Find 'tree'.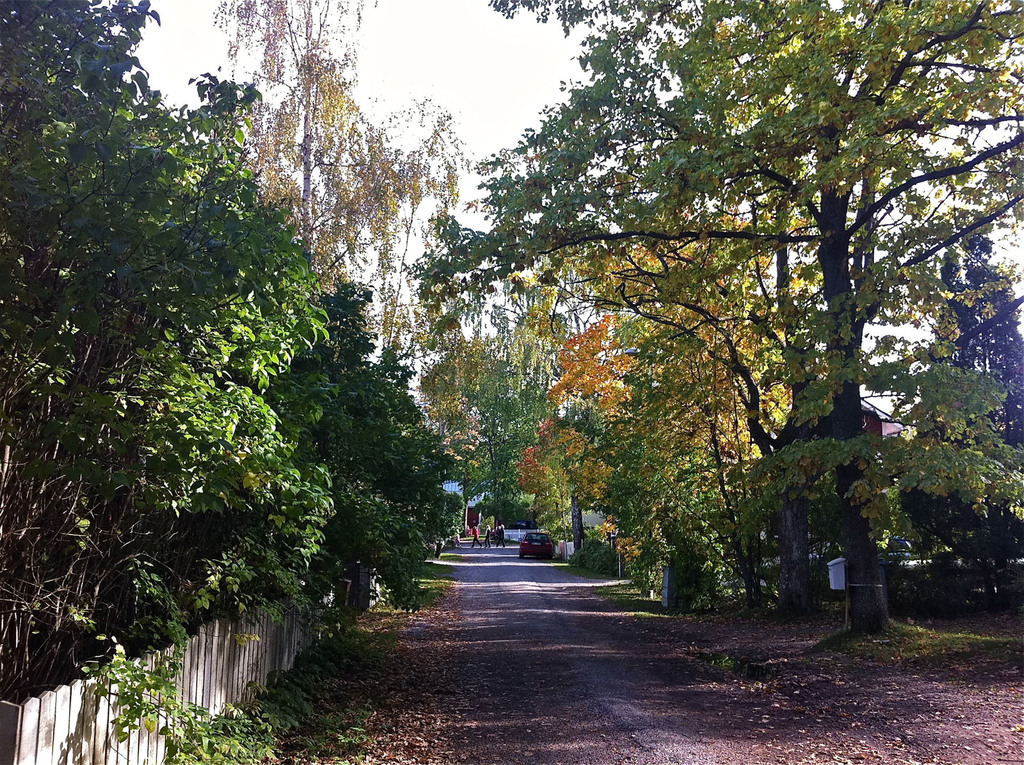
(586,210,813,603).
